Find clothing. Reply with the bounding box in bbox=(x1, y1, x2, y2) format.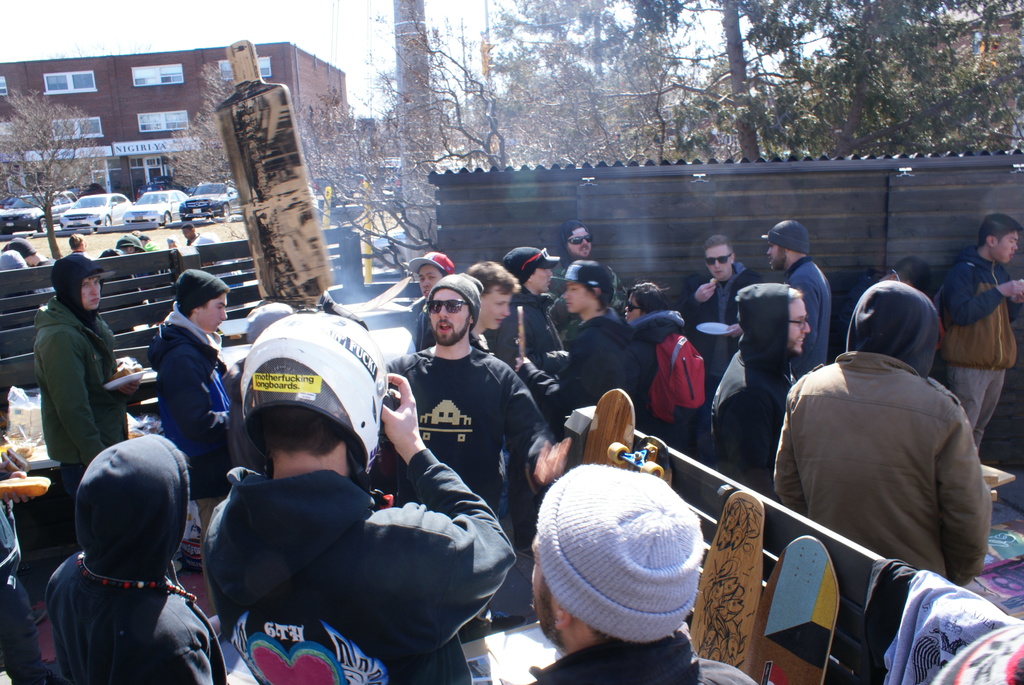
bbox=(144, 301, 239, 540).
